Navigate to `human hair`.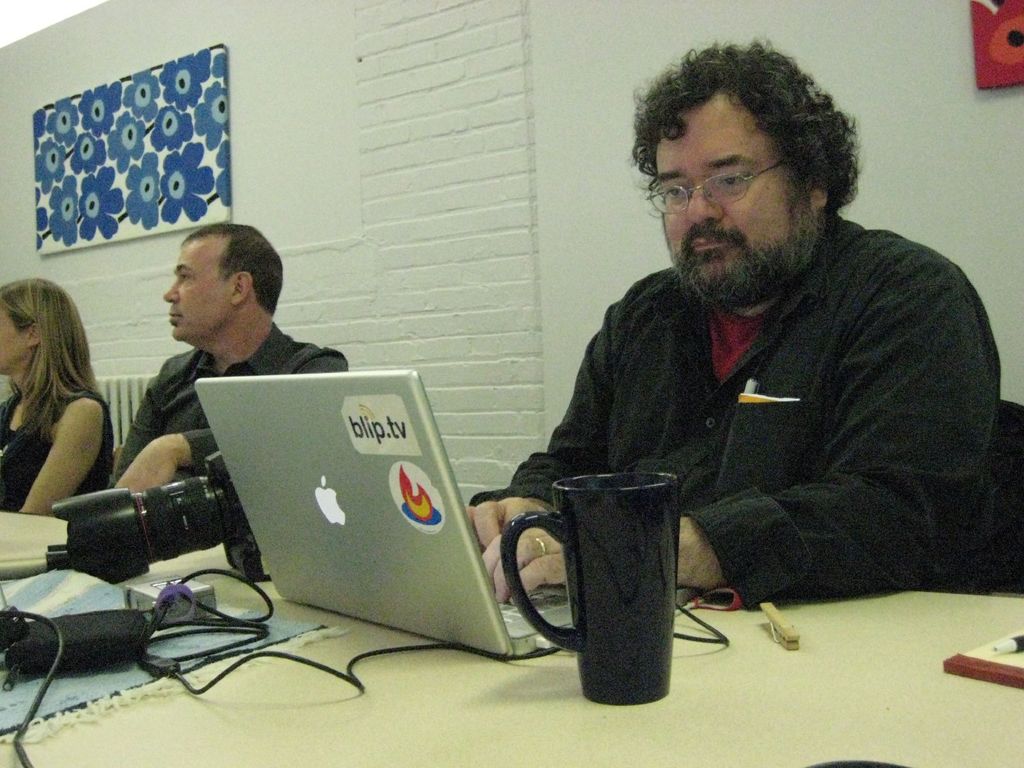
Navigation target: x1=0 y1=278 x2=108 y2=444.
